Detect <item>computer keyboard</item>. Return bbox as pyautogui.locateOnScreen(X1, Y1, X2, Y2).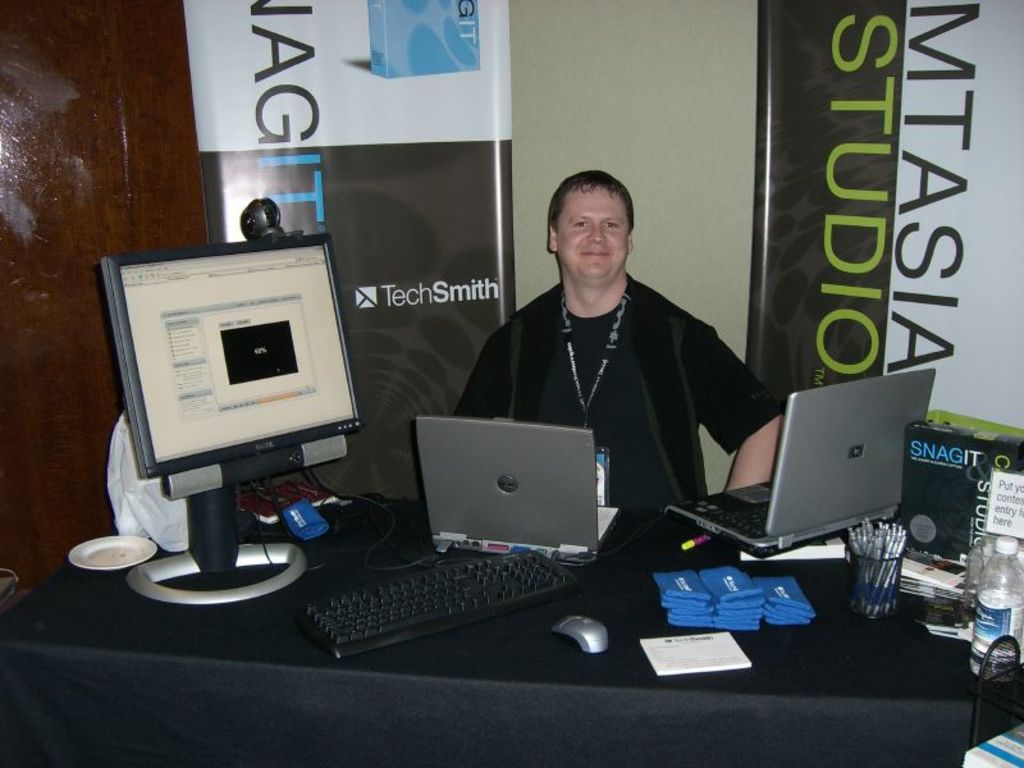
pyautogui.locateOnScreen(708, 498, 768, 541).
